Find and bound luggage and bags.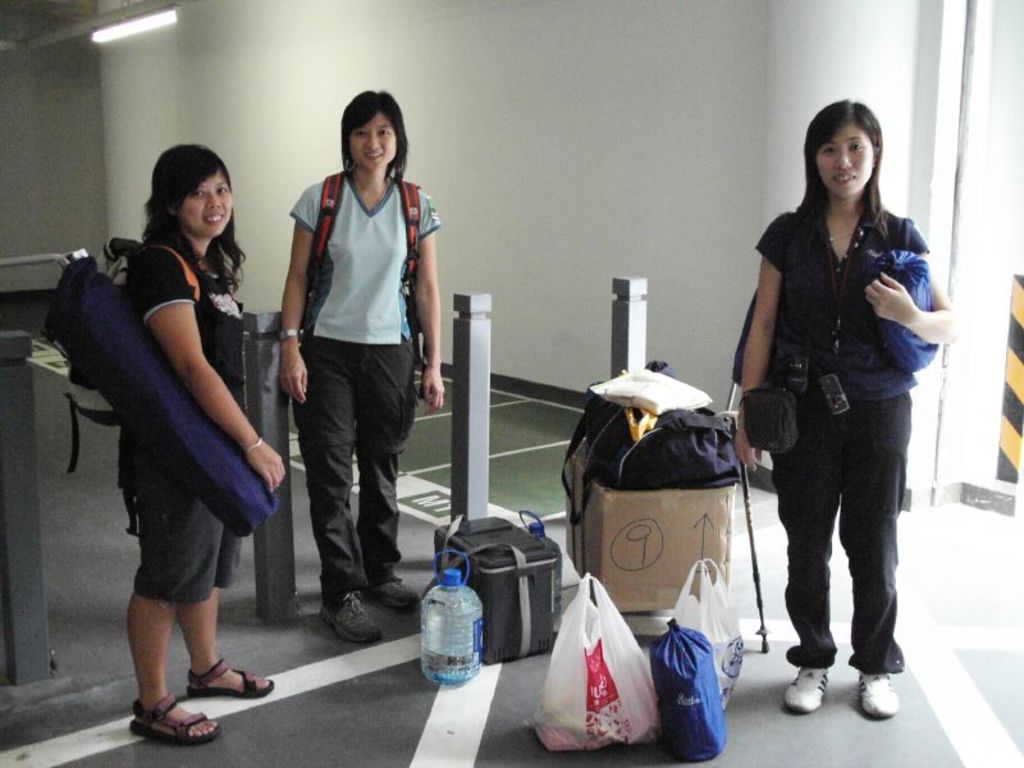
Bound: bbox(740, 387, 797, 460).
